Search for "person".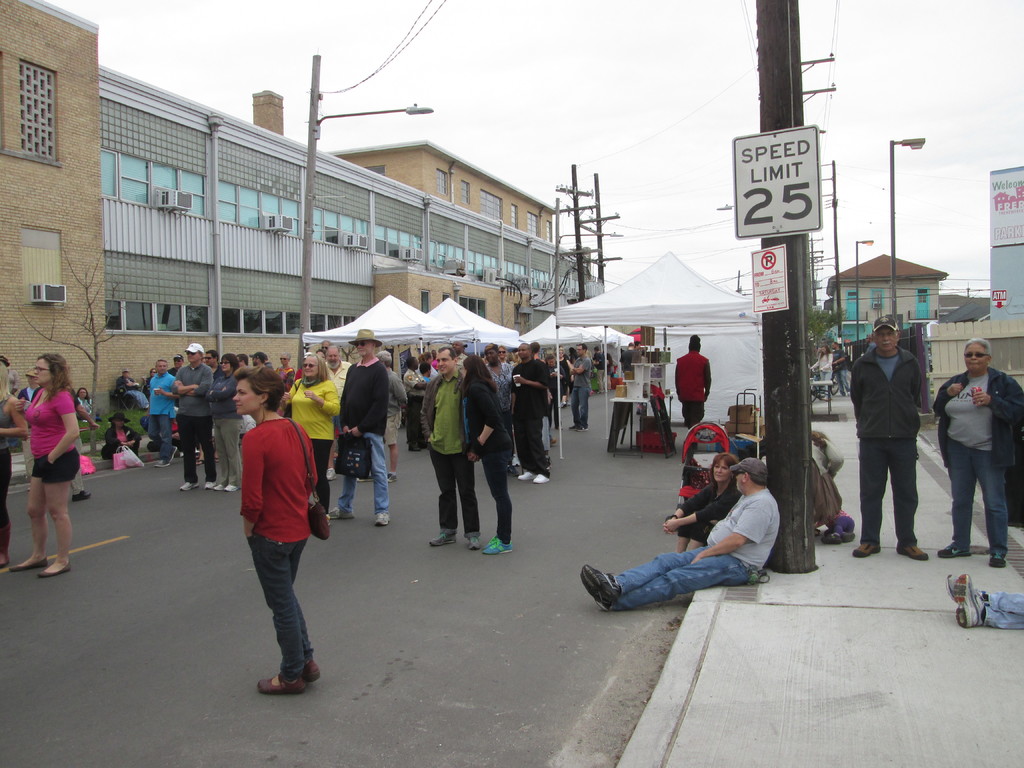
Found at Rect(849, 314, 927, 561).
